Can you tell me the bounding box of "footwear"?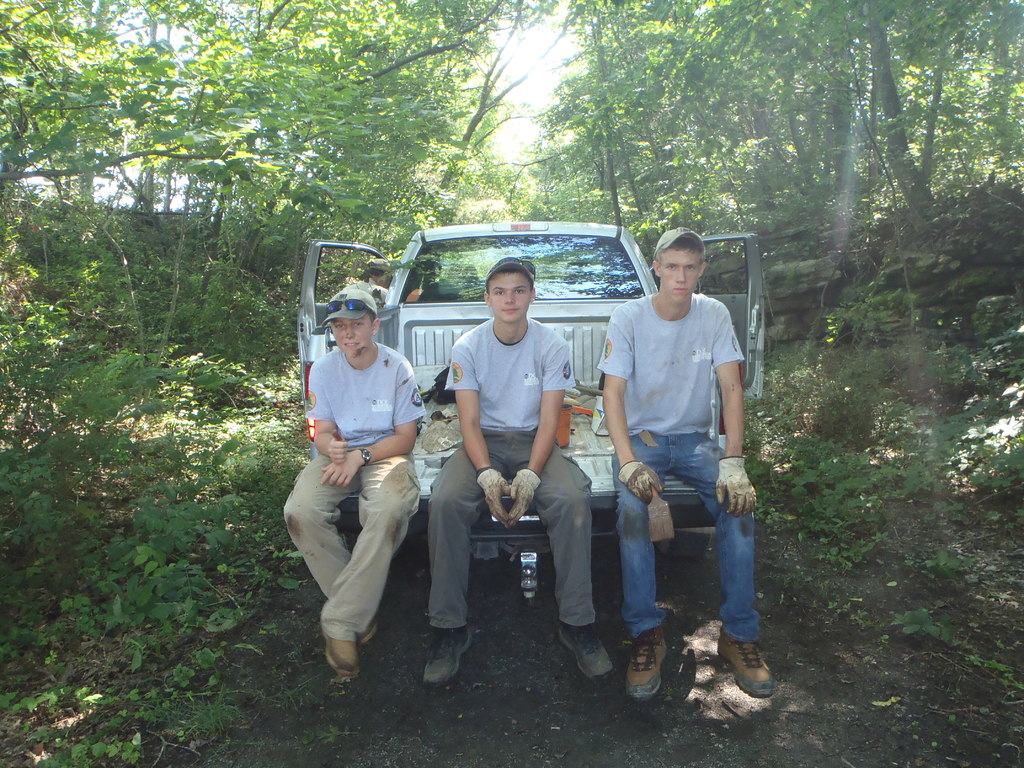
region(422, 627, 472, 687).
